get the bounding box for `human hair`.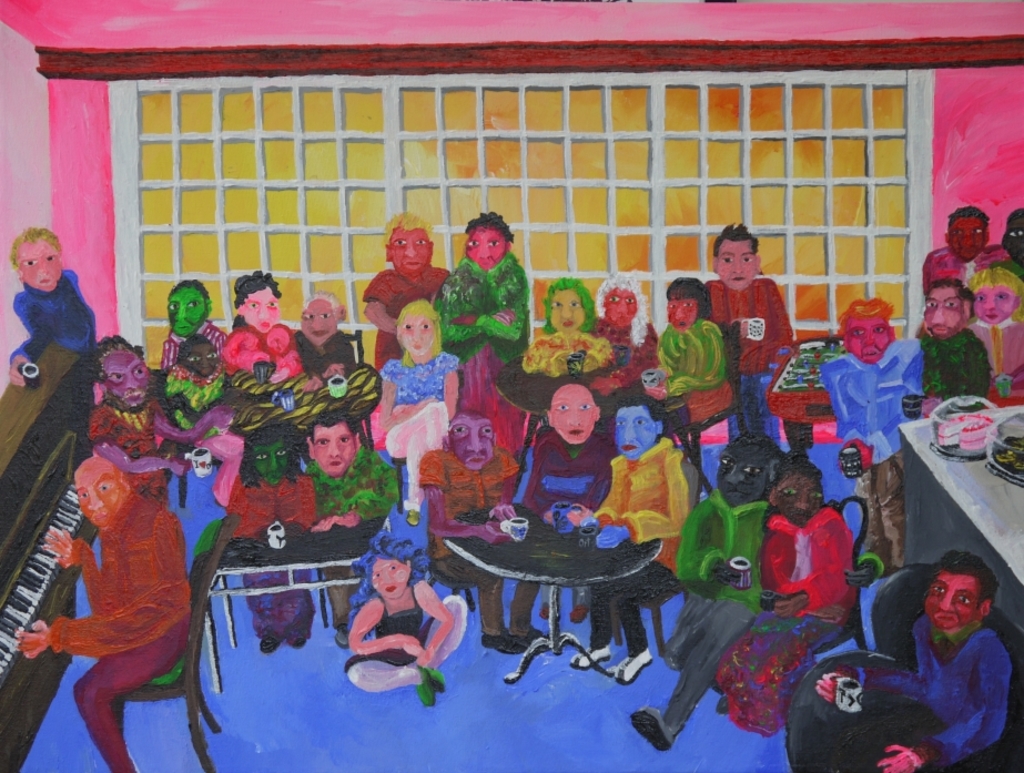
bbox(298, 292, 341, 313).
